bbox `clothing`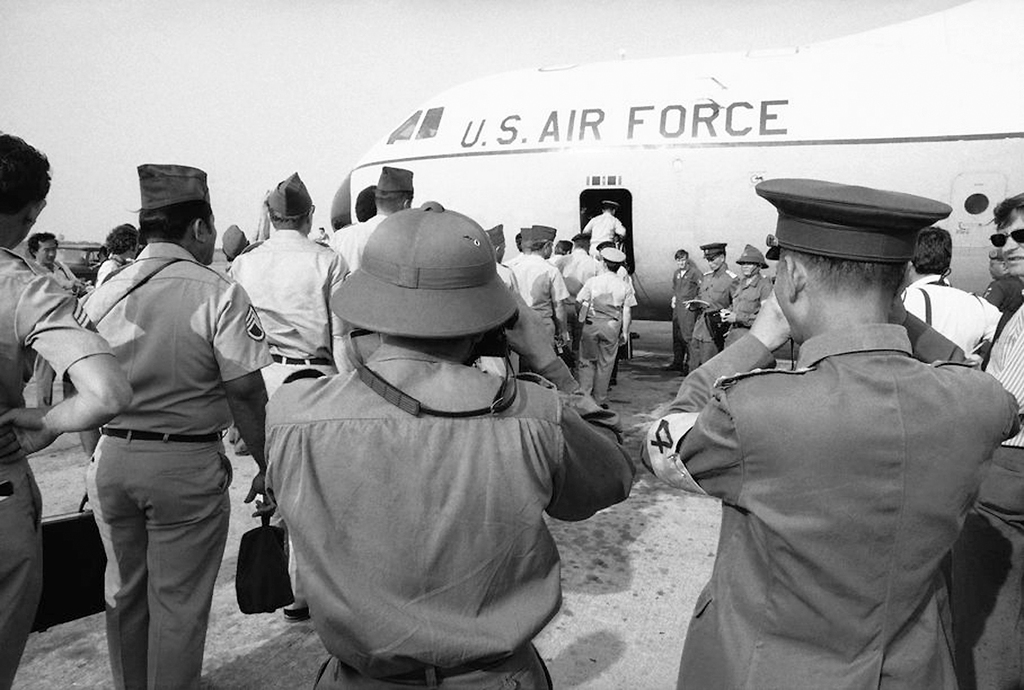
box(265, 177, 312, 229)
